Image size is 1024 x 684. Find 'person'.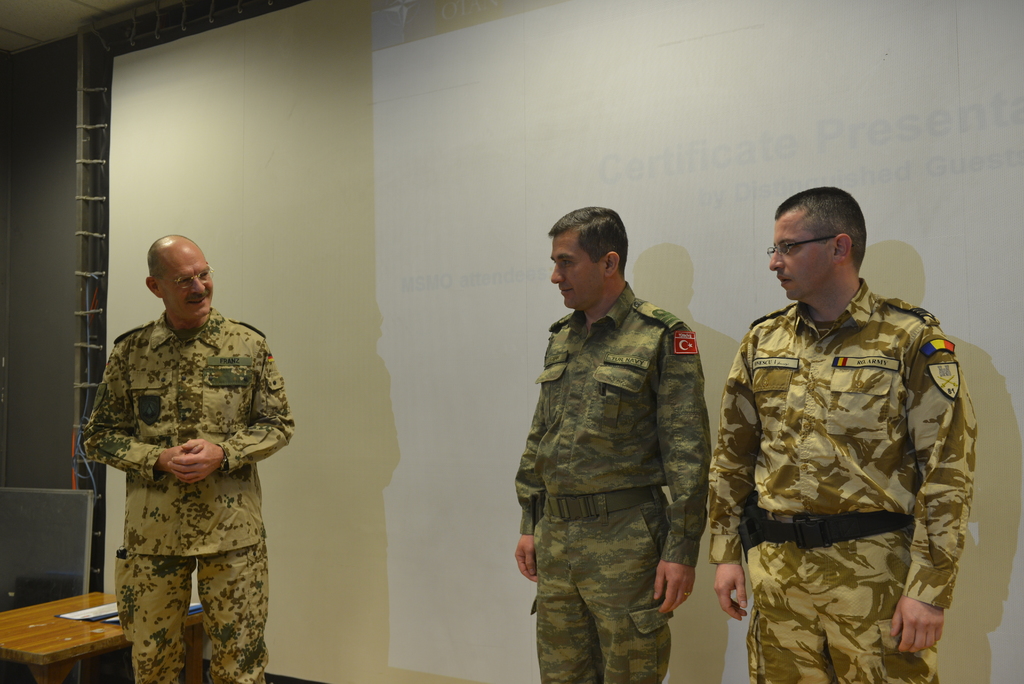
509, 204, 712, 683.
